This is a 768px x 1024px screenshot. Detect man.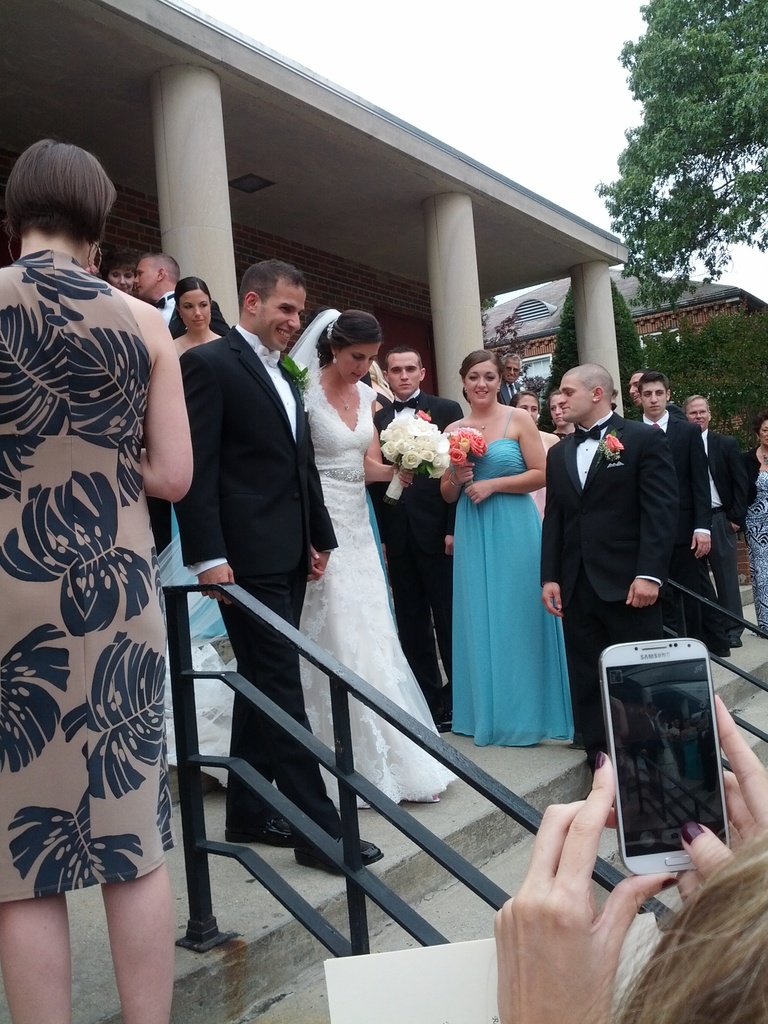
l=538, t=359, r=683, b=777.
